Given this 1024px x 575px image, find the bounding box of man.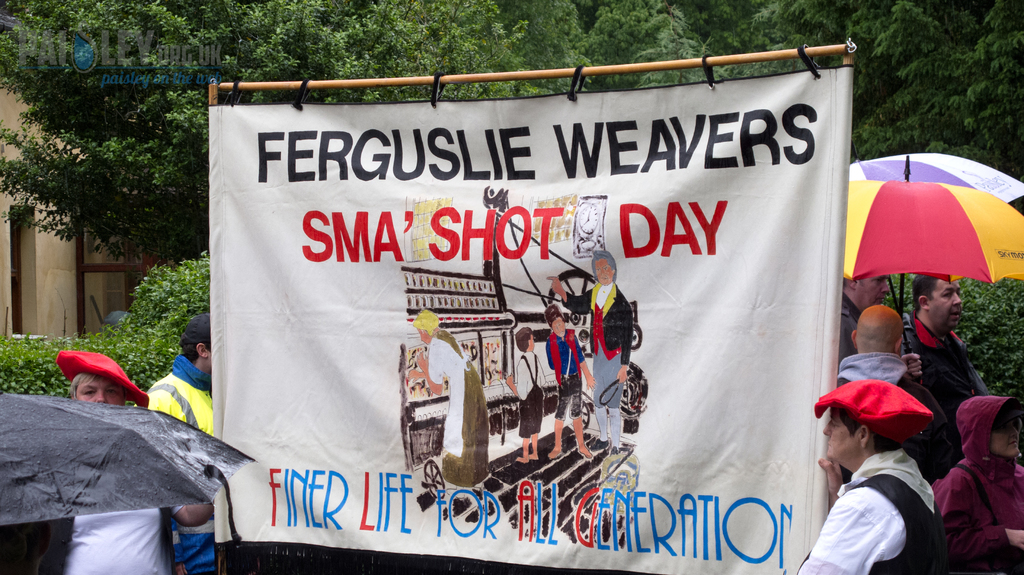
locate(898, 270, 993, 414).
